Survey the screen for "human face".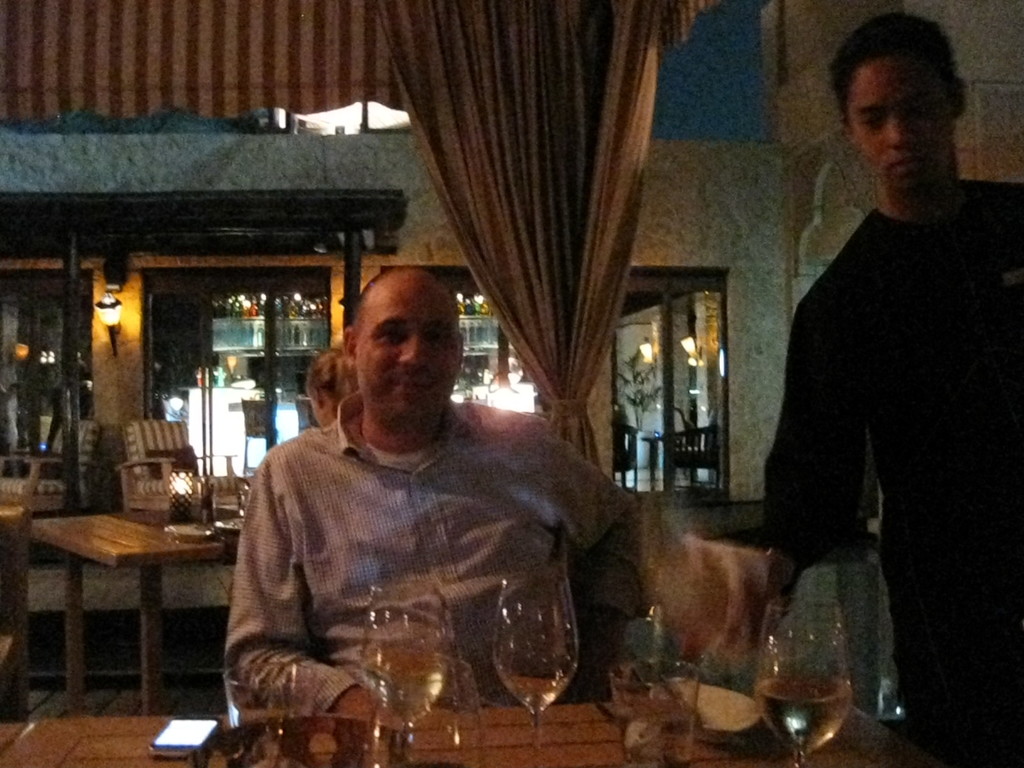
Survey found: select_region(853, 61, 964, 191).
